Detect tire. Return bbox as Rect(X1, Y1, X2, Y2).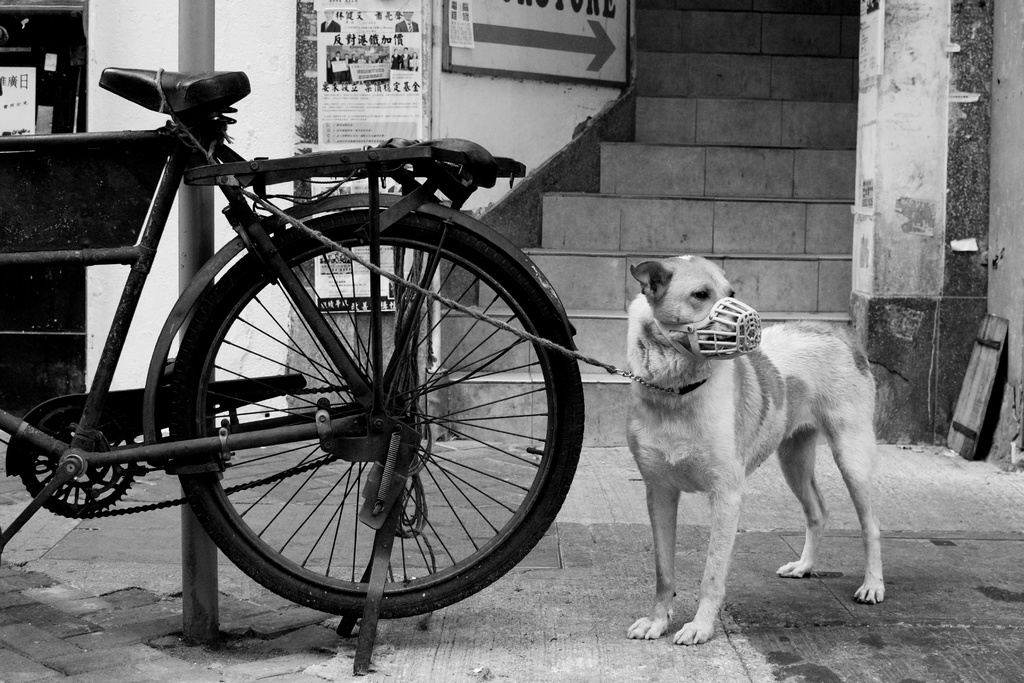
Rect(166, 209, 579, 621).
